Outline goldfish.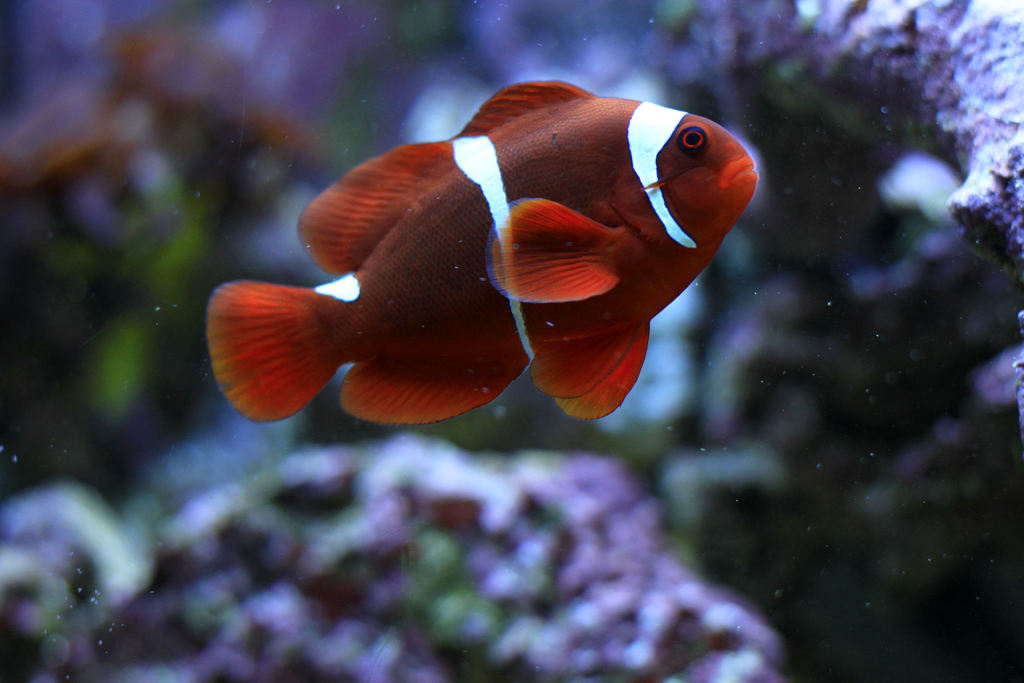
Outline: bbox=(205, 98, 746, 434).
